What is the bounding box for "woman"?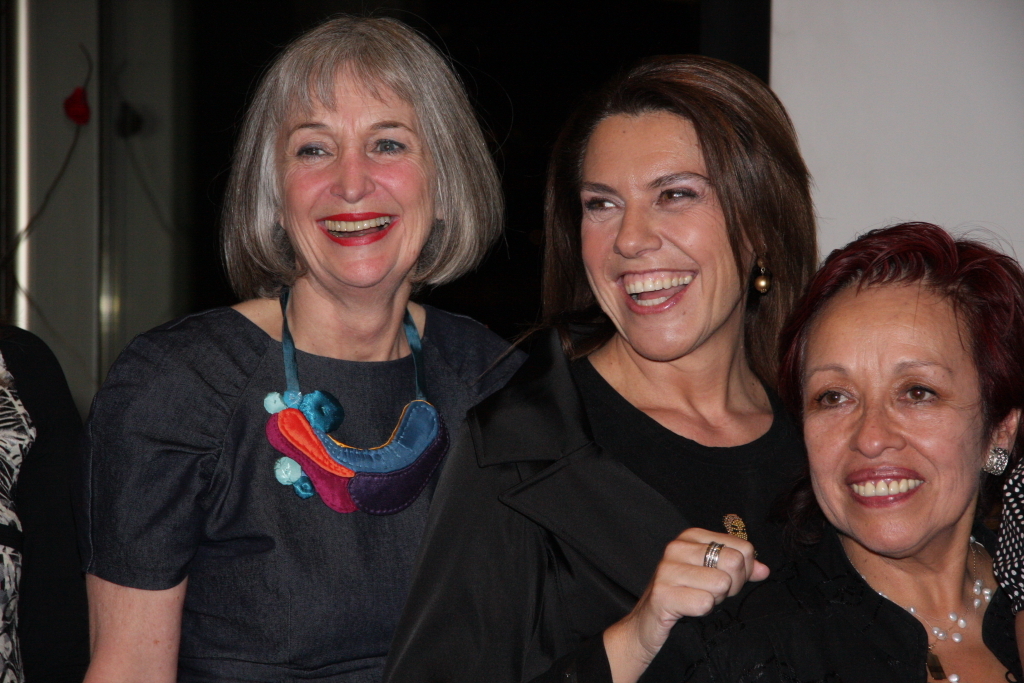
[x1=636, y1=215, x2=1023, y2=682].
